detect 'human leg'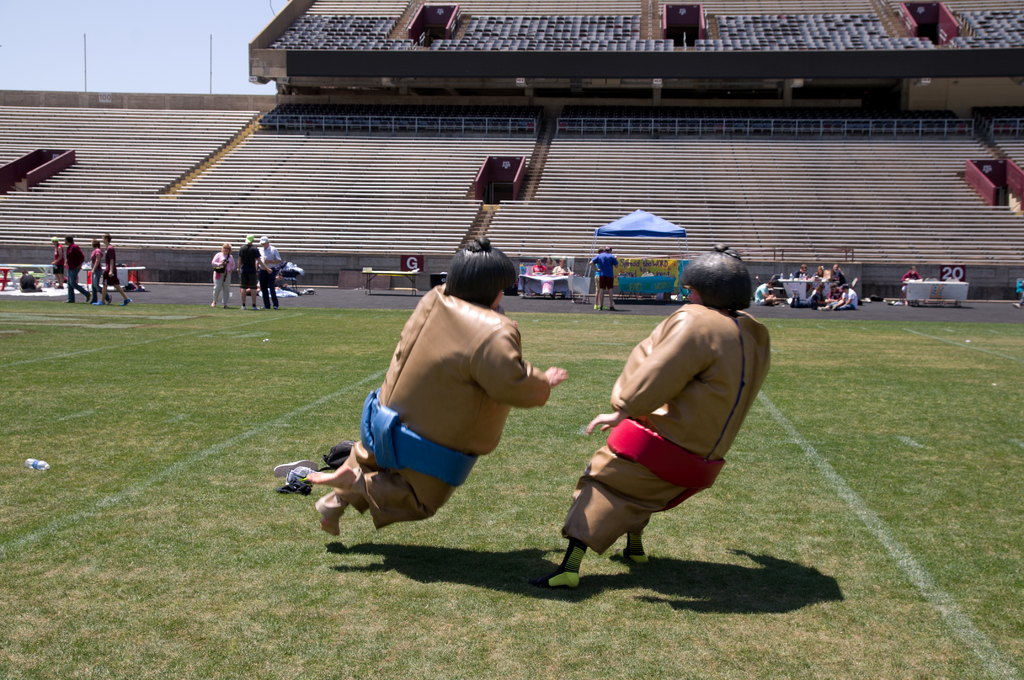
591 276 618 311
